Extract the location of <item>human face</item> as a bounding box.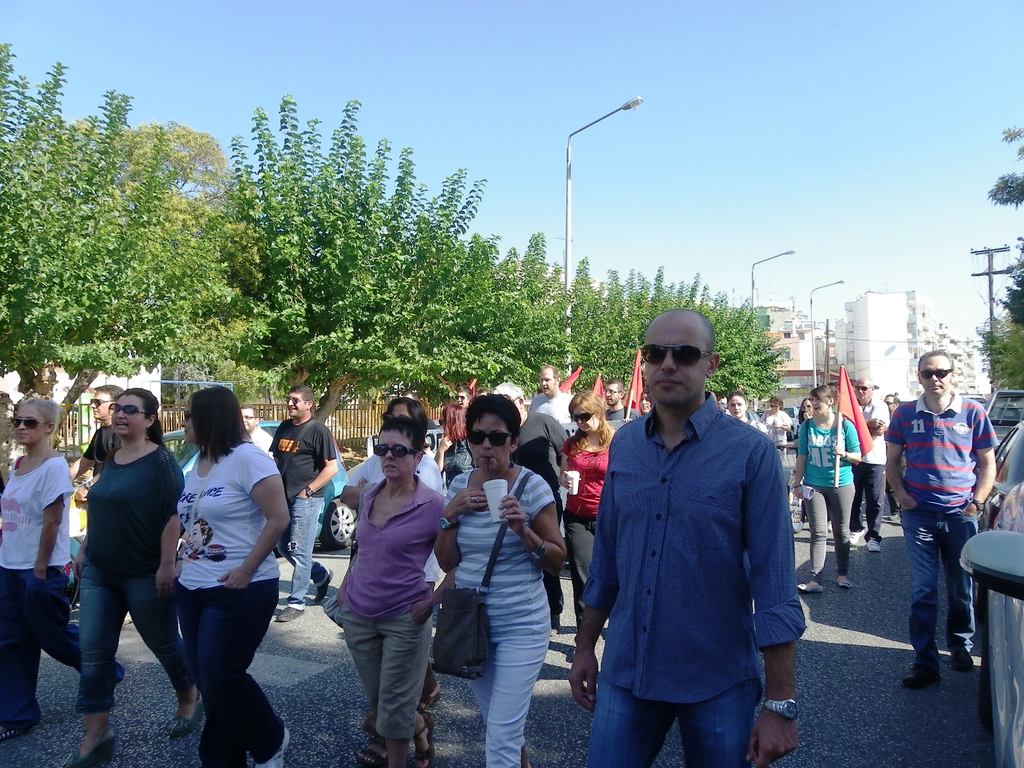
[x1=113, y1=395, x2=144, y2=437].
